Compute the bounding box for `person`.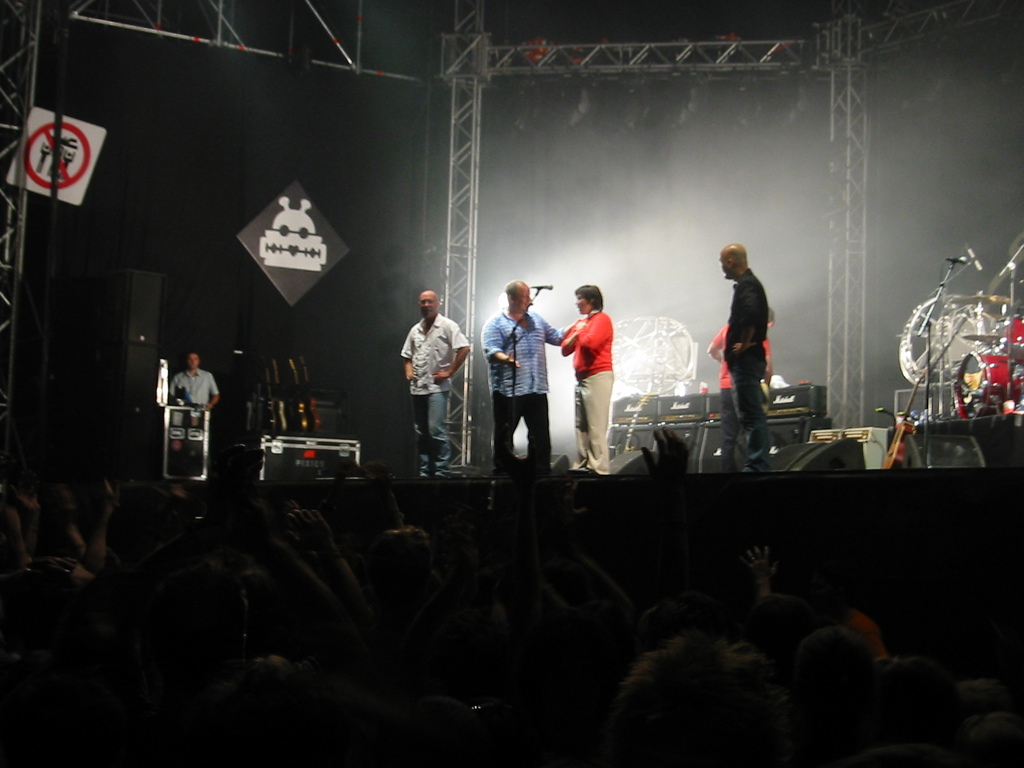
(x1=152, y1=332, x2=212, y2=481).
